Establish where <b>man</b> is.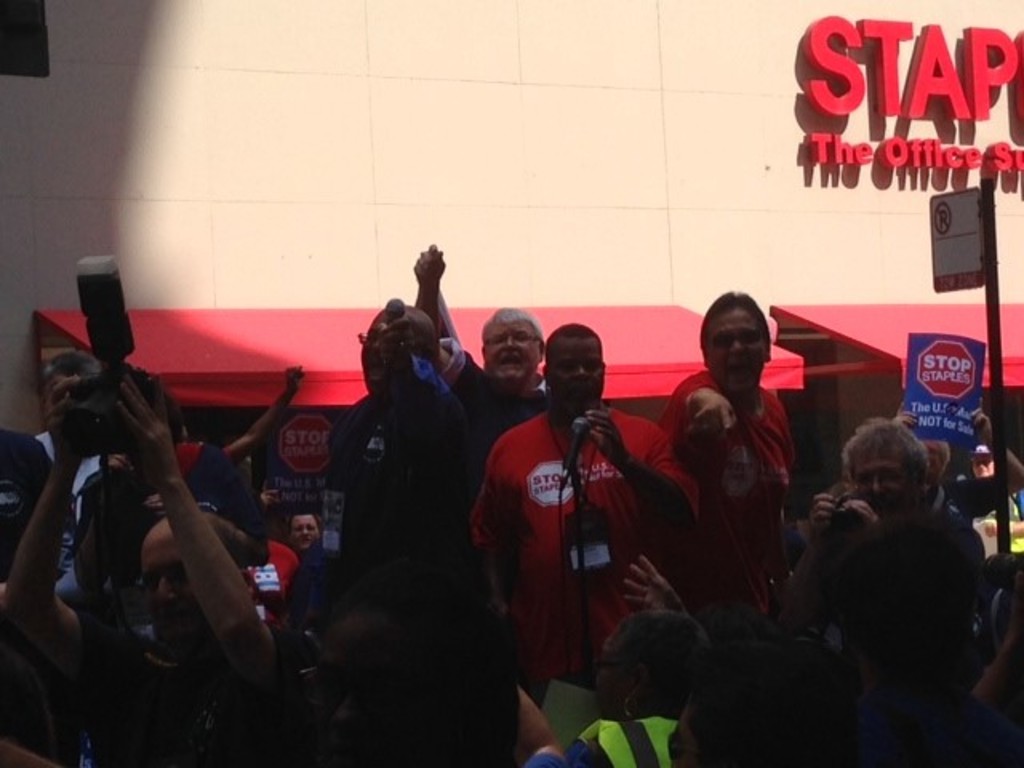
Established at rect(891, 408, 1022, 526).
